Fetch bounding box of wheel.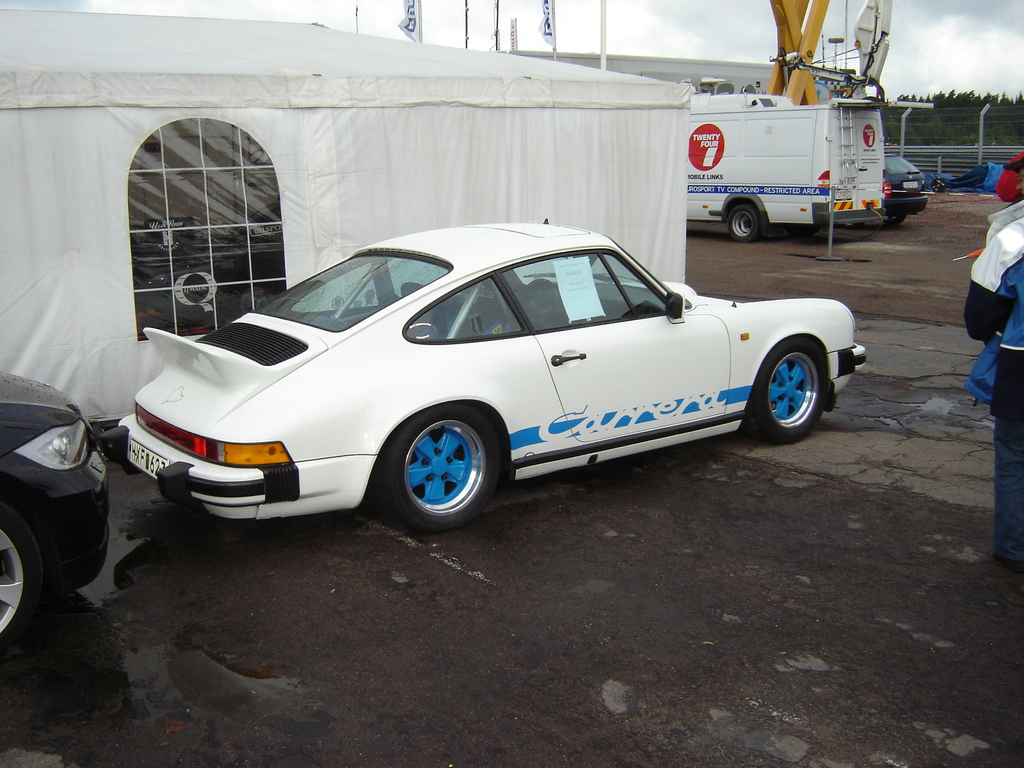
Bbox: 726,201,763,241.
